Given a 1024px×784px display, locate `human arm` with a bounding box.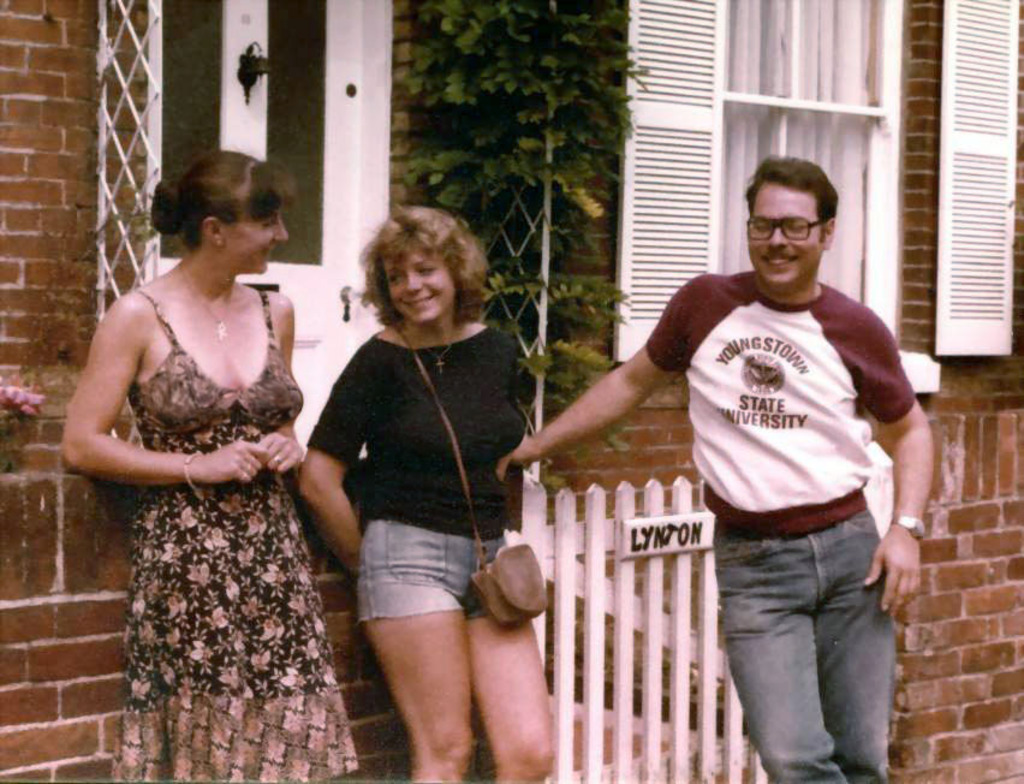
Located: detection(528, 301, 710, 499).
